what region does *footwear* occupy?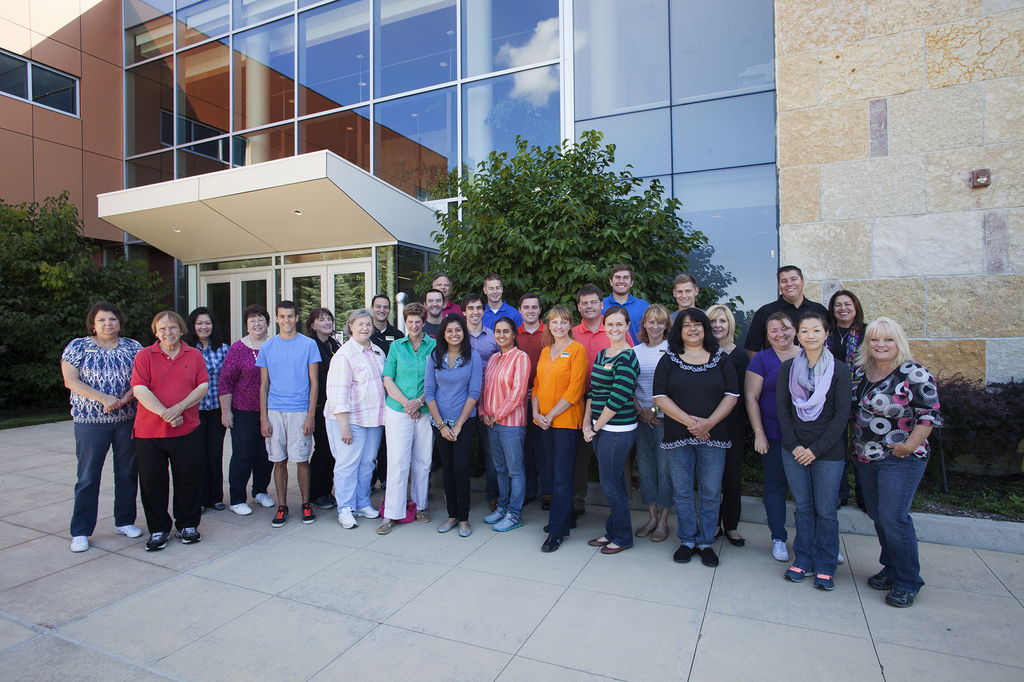
[342,509,358,530].
